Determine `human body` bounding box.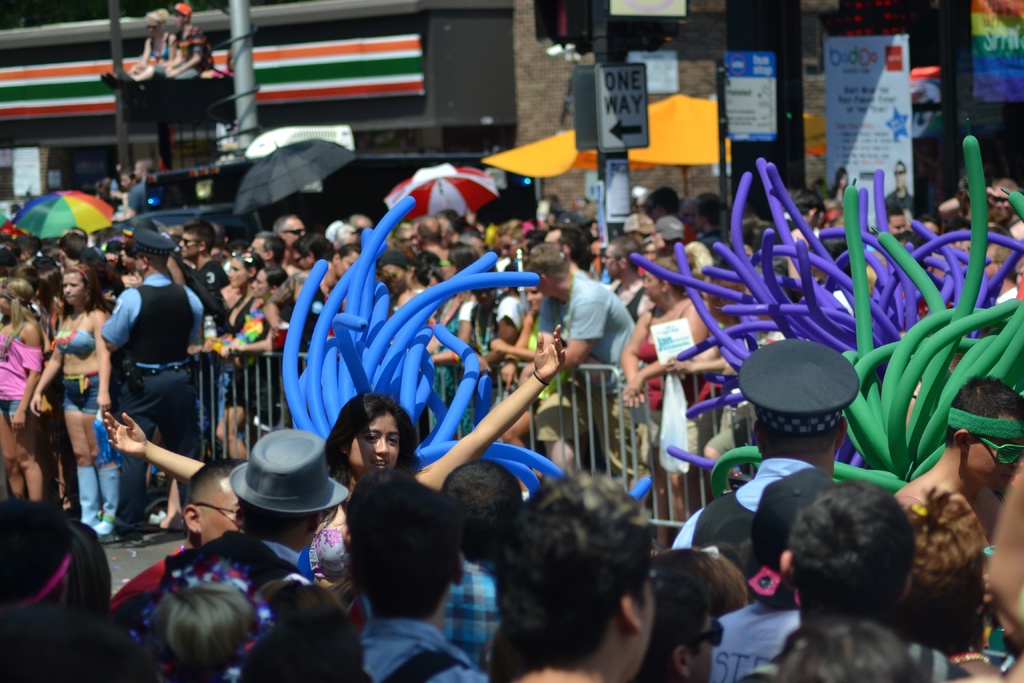
Determined: Rect(638, 564, 739, 682).
